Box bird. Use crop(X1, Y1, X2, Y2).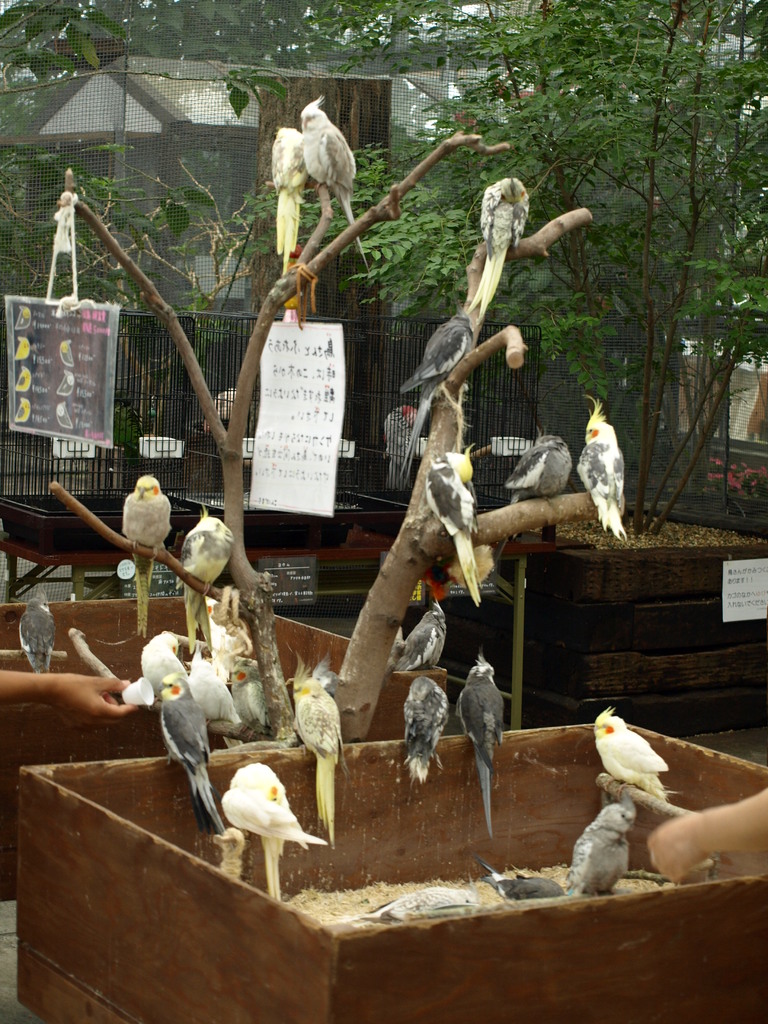
crop(198, 597, 261, 660).
